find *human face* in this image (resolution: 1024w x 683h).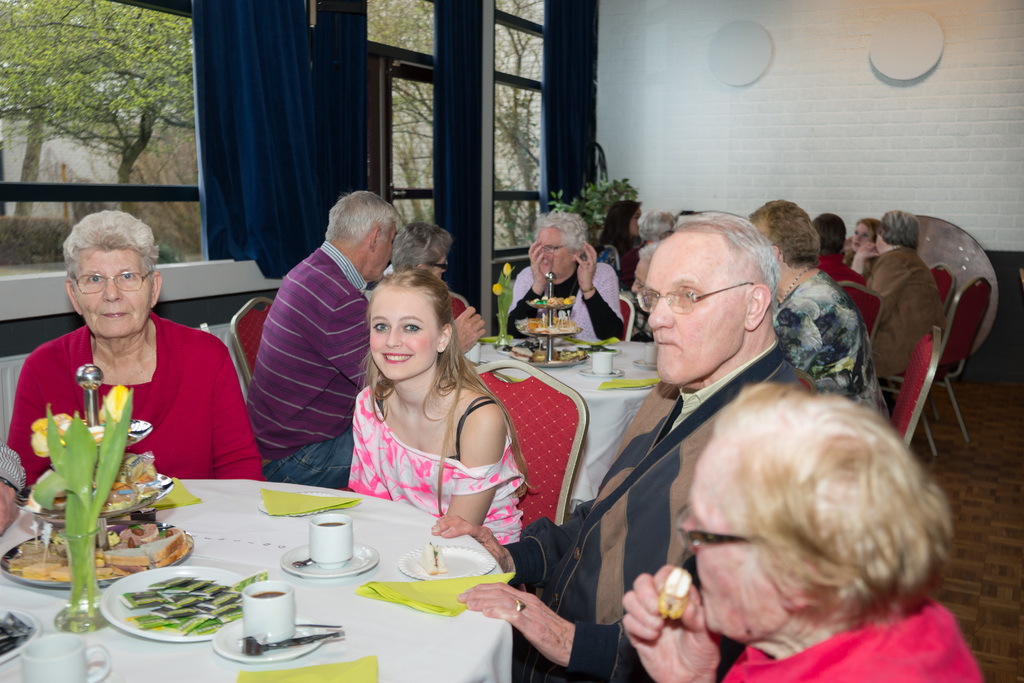
pyautogui.locateOnScreen(641, 226, 748, 389).
